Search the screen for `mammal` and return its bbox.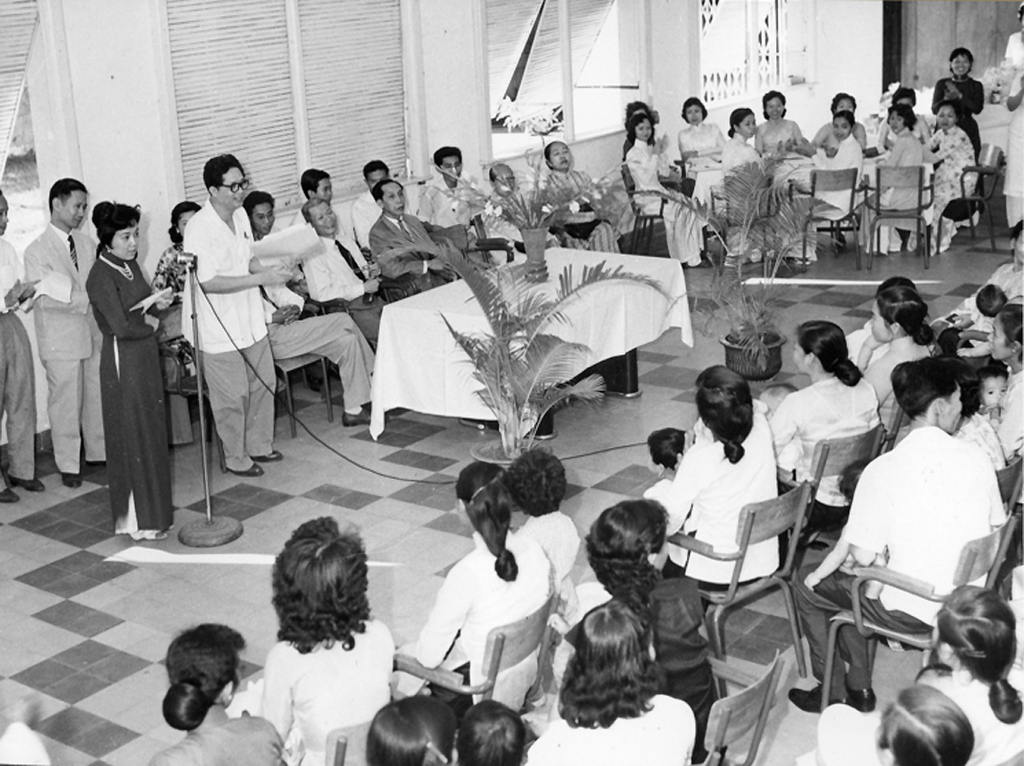
Found: {"left": 864, "top": 112, "right": 945, "bottom": 247}.
